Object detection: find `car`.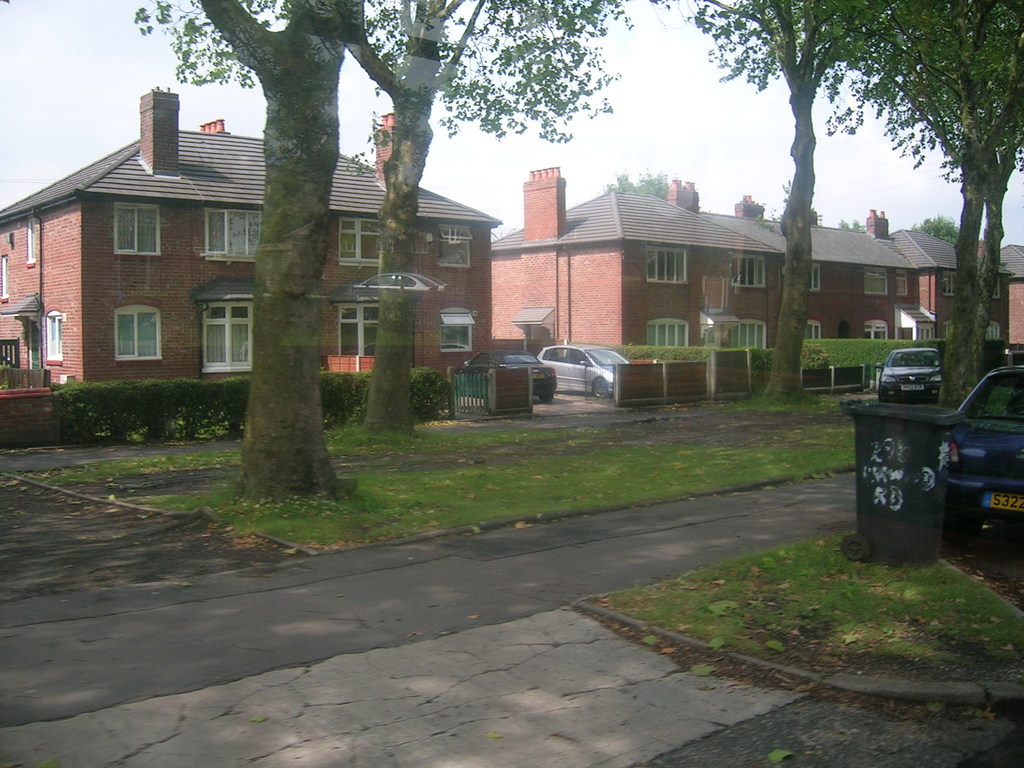
[x1=873, y1=346, x2=944, y2=402].
